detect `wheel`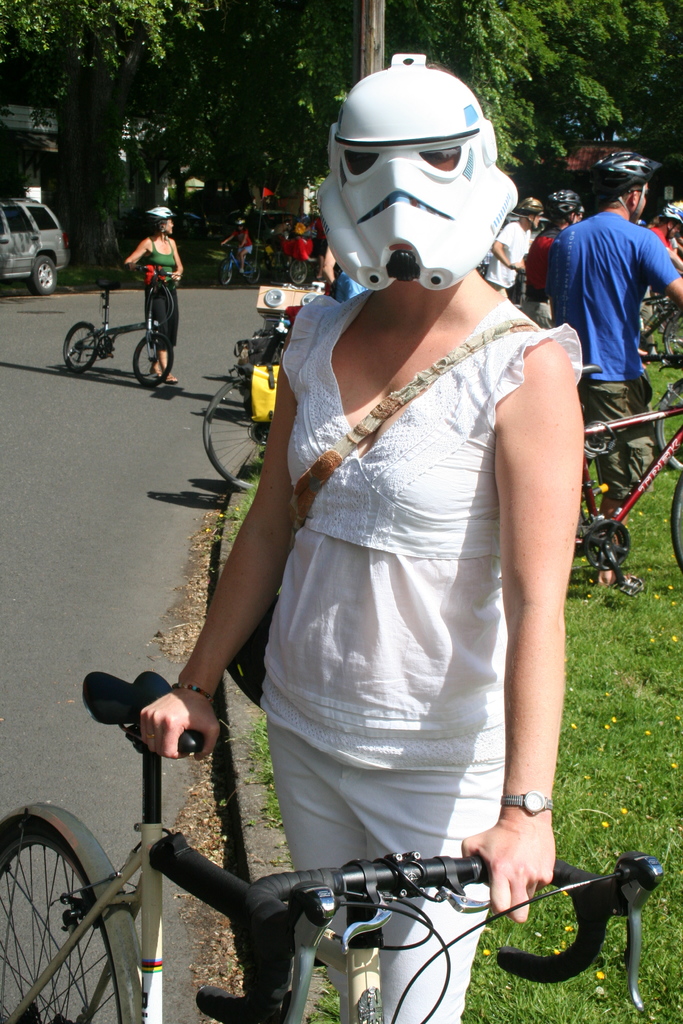
[8,832,142,1011]
